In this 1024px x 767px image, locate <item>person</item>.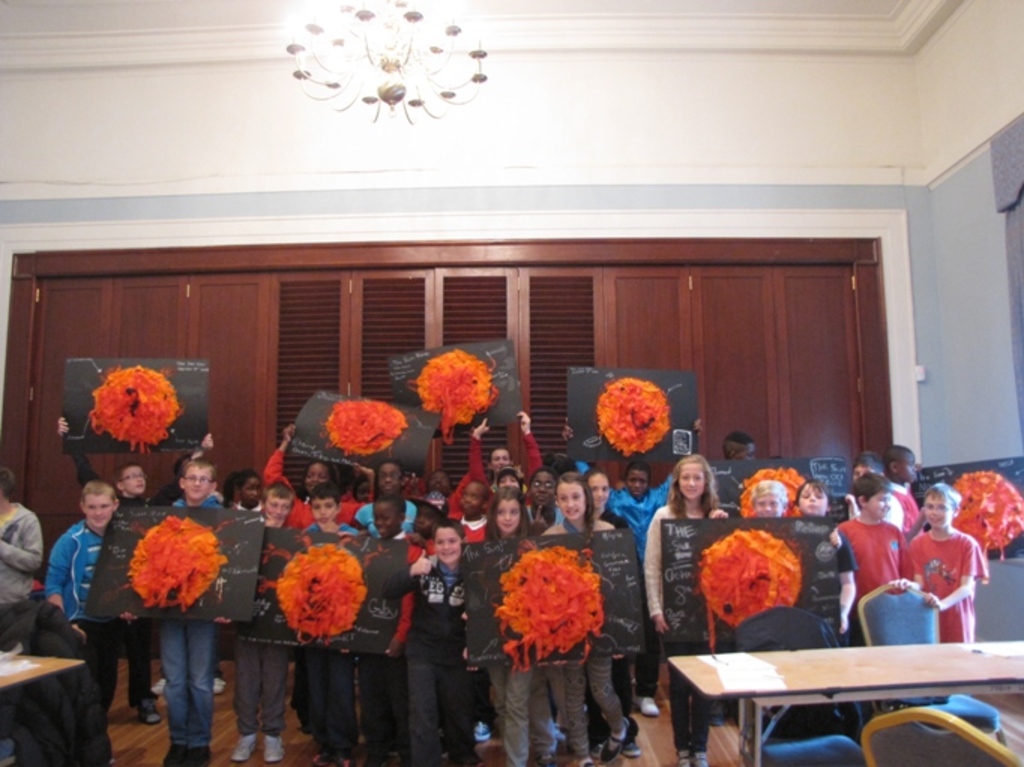
Bounding box: x1=359 y1=494 x2=425 y2=764.
